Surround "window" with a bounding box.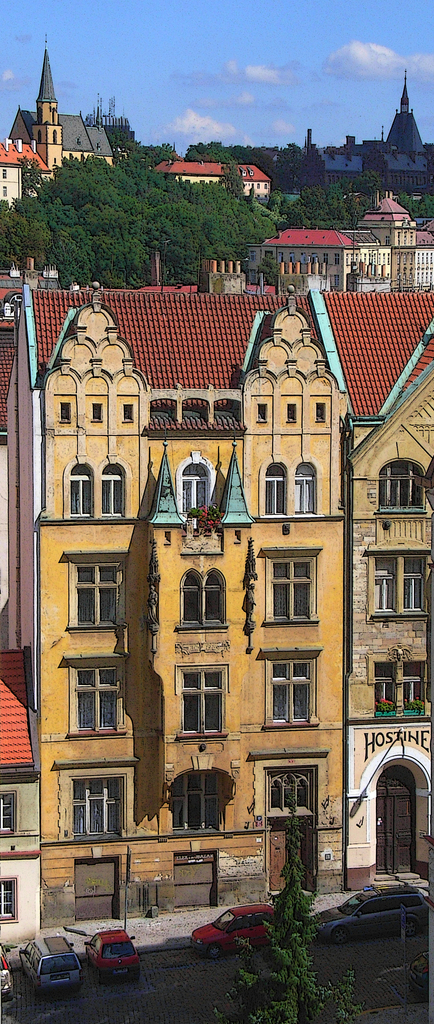
BBox(90, 402, 104, 421).
